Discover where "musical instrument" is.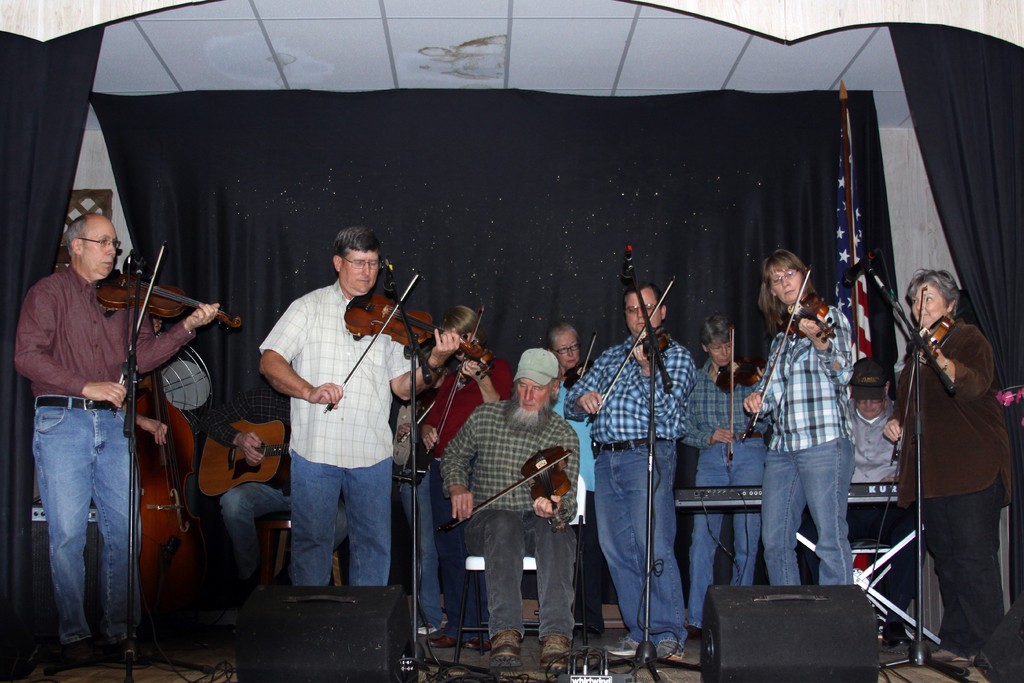
Discovered at [580,273,677,418].
